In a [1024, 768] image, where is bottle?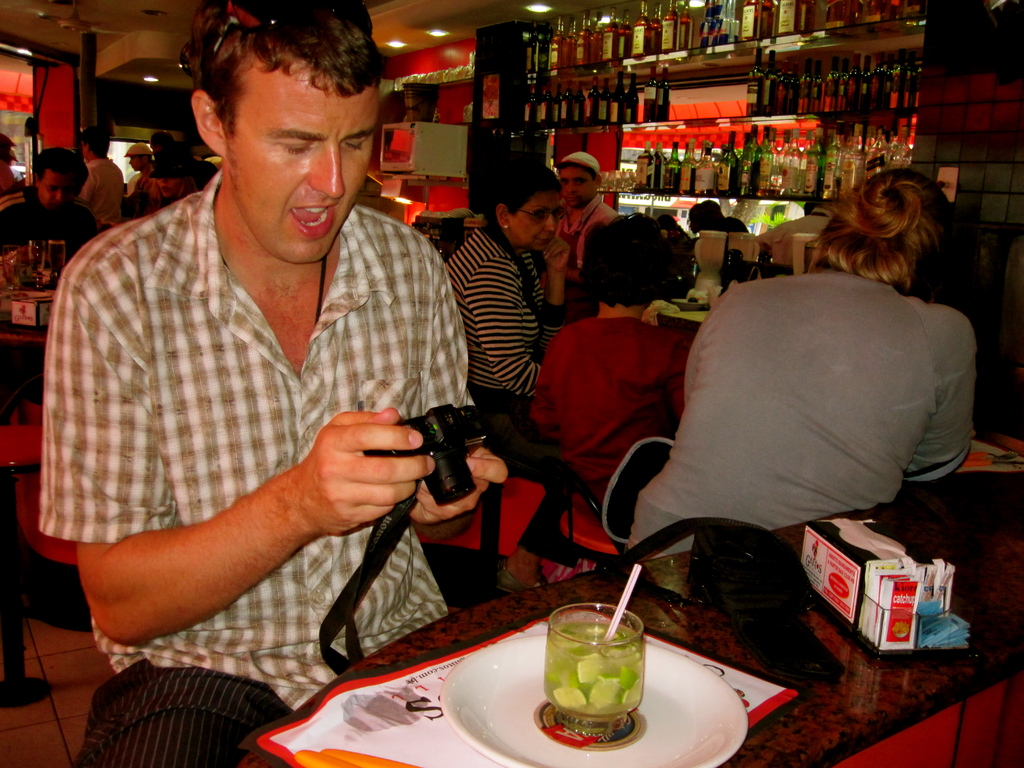
bbox=[602, 11, 622, 68].
